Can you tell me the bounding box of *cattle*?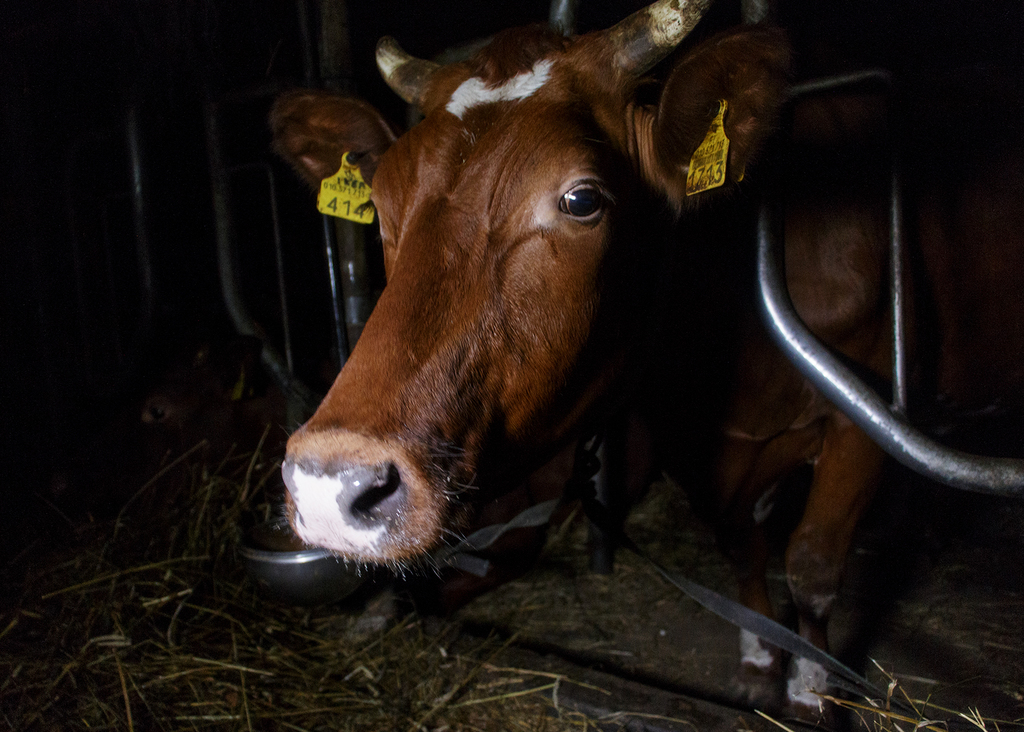
box(280, 3, 1023, 708).
